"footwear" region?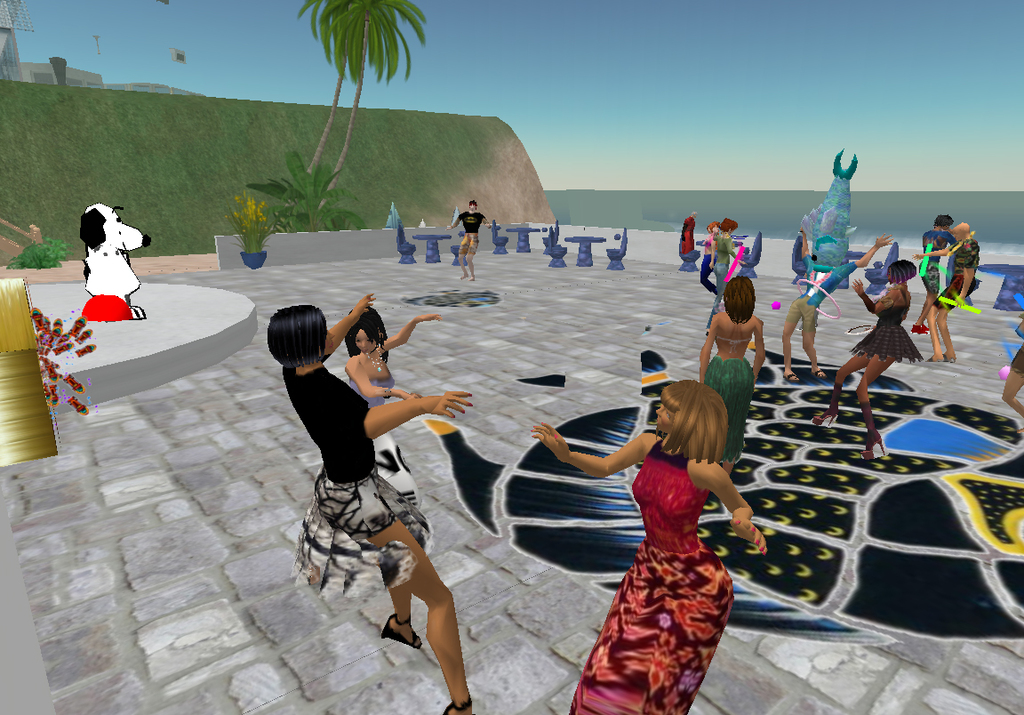
box=[918, 321, 930, 334]
